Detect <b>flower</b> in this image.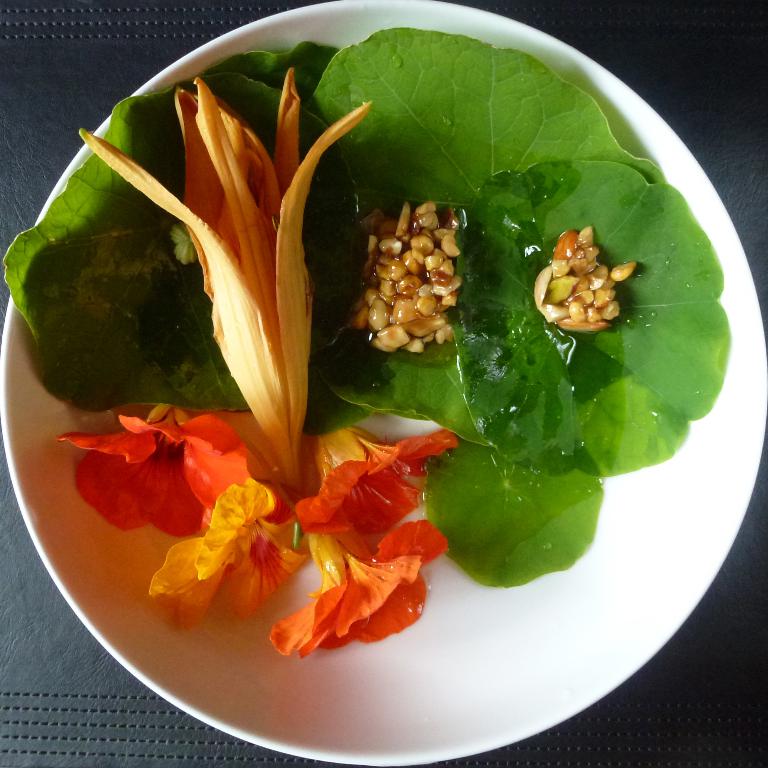
Detection: x1=304, y1=422, x2=445, y2=557.
